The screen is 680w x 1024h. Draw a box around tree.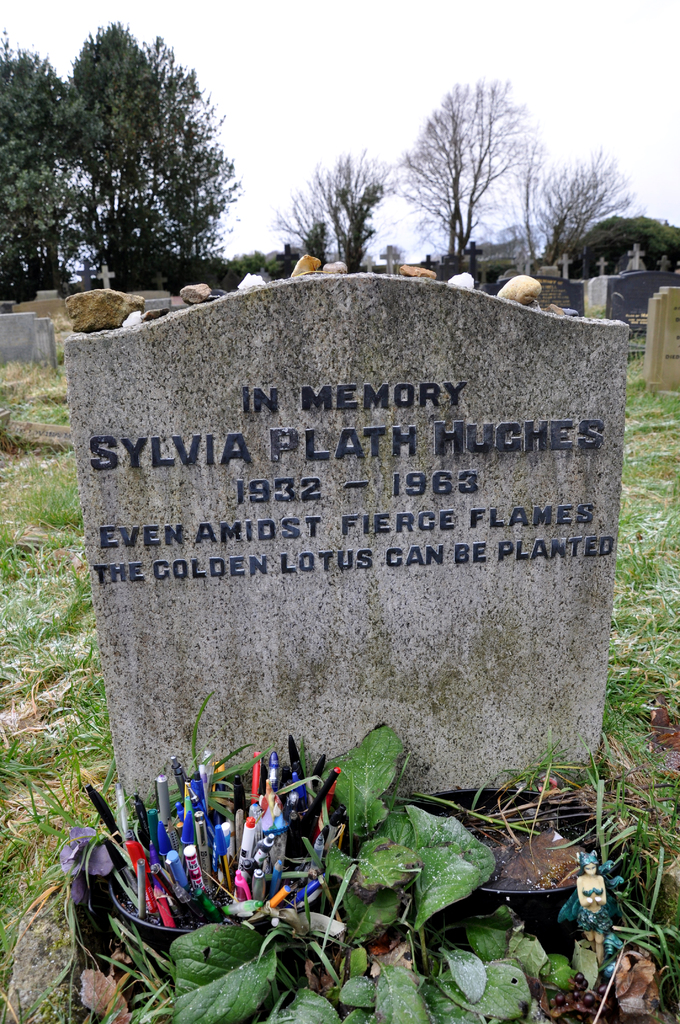
{"x1": 273, "y1": 184, "x2": 332, "y2": 271}.
